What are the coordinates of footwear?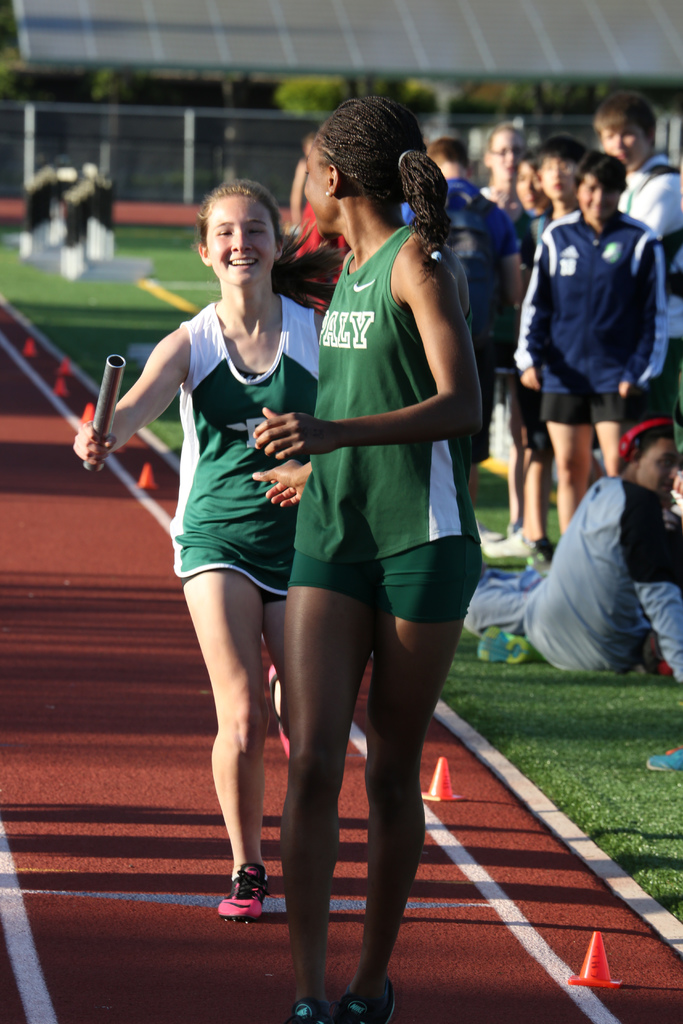
[left=648, top=742, right=682, bottom=774].
